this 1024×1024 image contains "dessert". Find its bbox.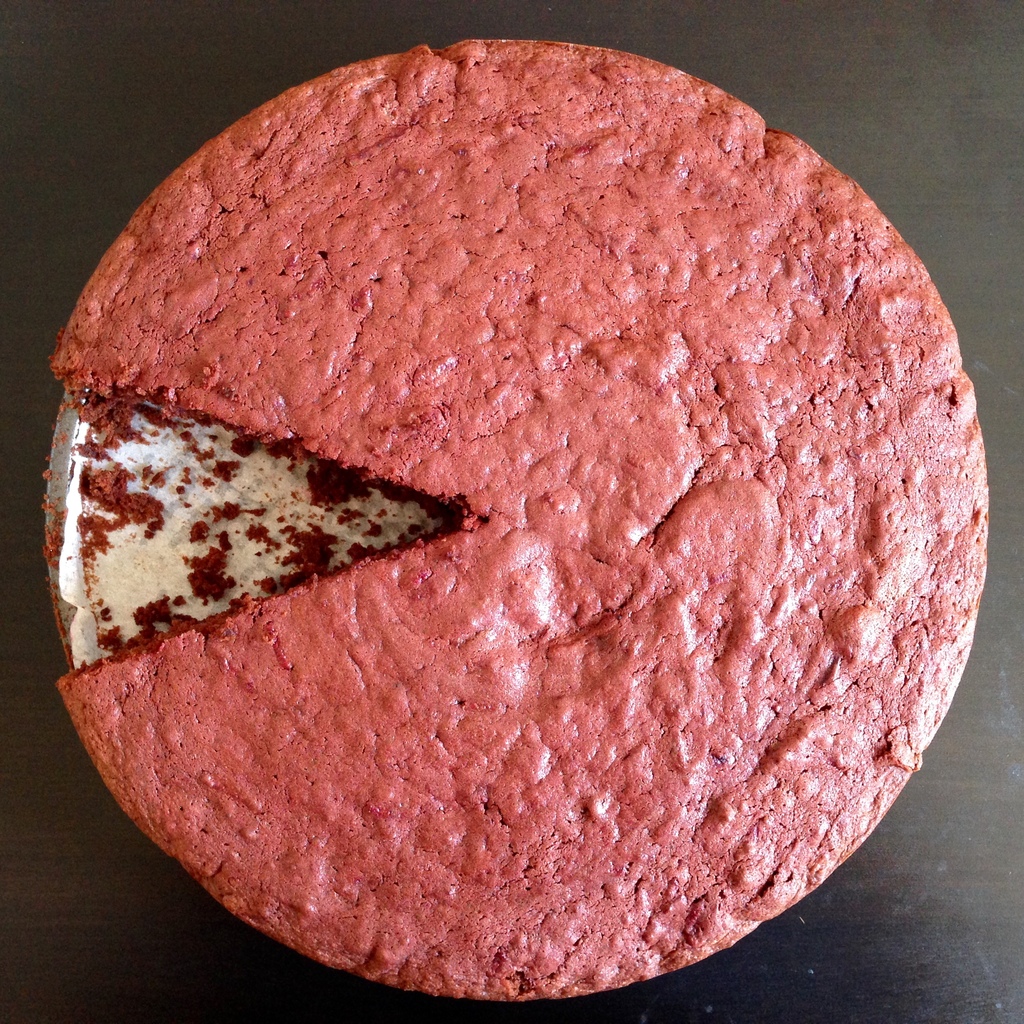
52, 40, 995, 1005.
